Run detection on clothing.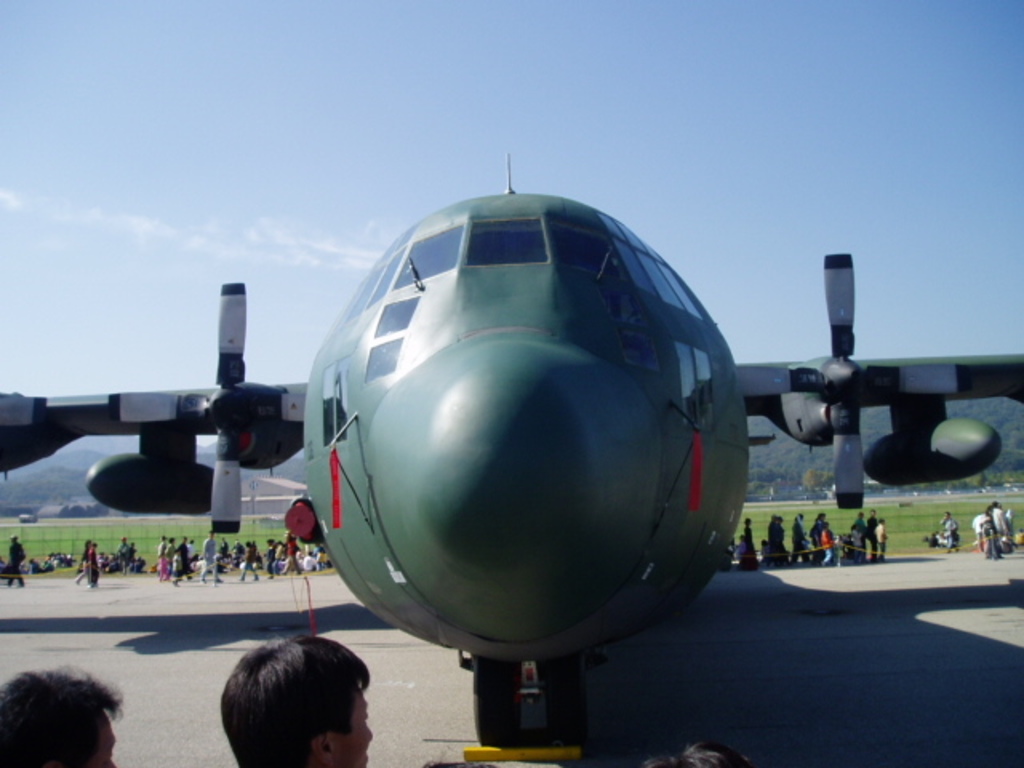
Result: select_region(165, 542, 171, 578).
